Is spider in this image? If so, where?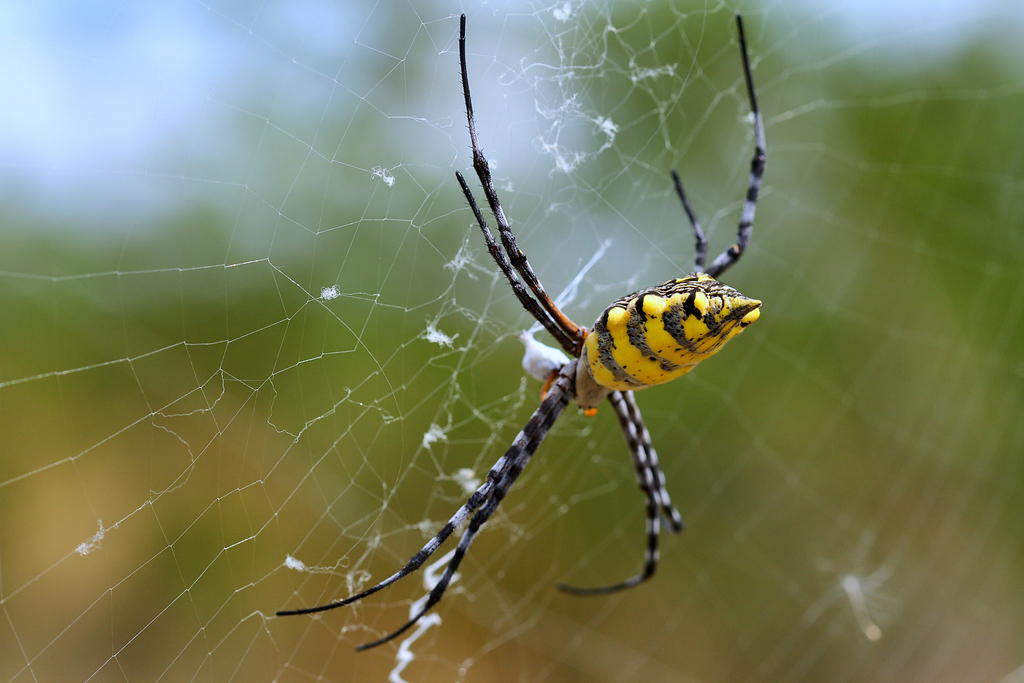
Yes, at 266/0/773/656.
